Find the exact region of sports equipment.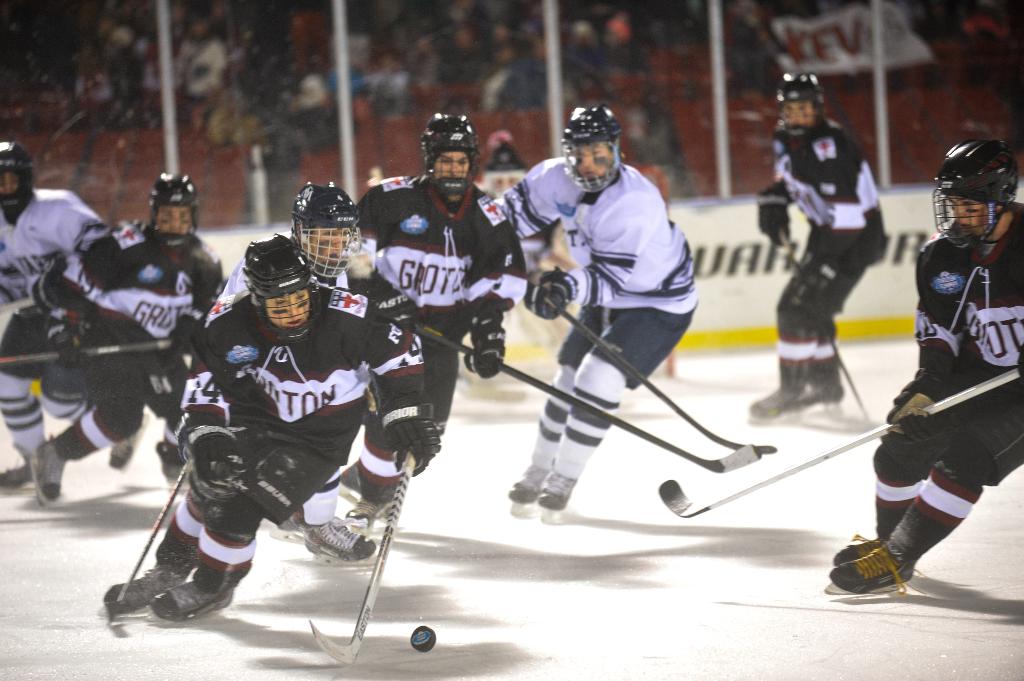
Exact region: box(927, 136, 1023, 253).
